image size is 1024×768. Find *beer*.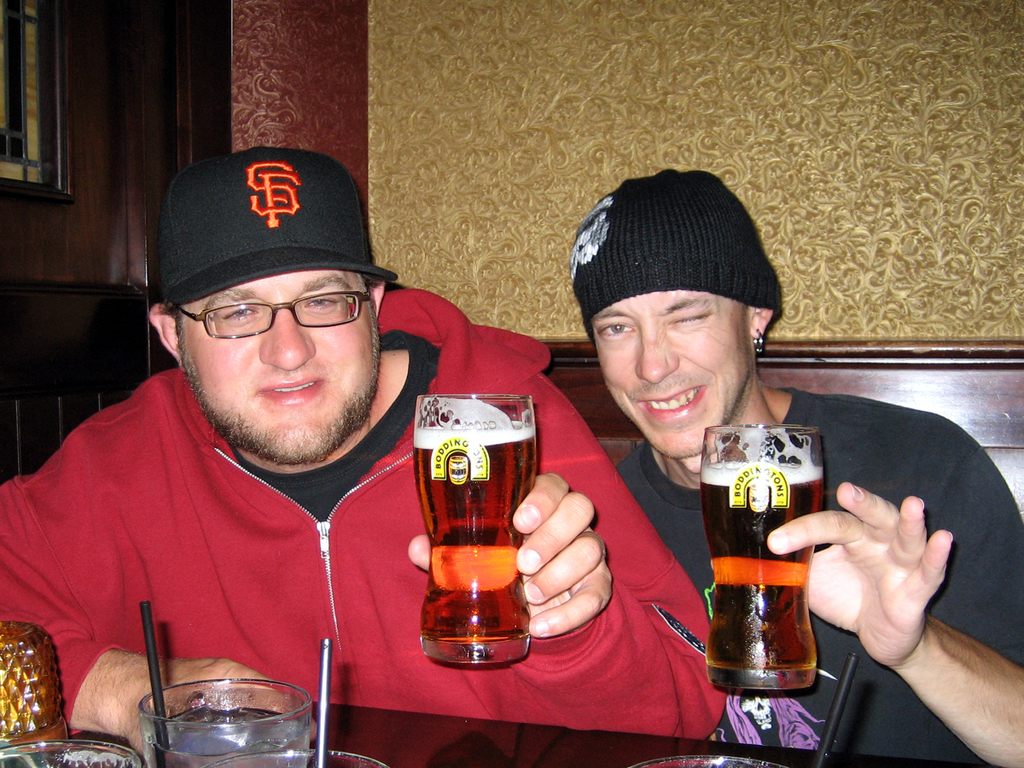
box(415, 394, 538, 666).
